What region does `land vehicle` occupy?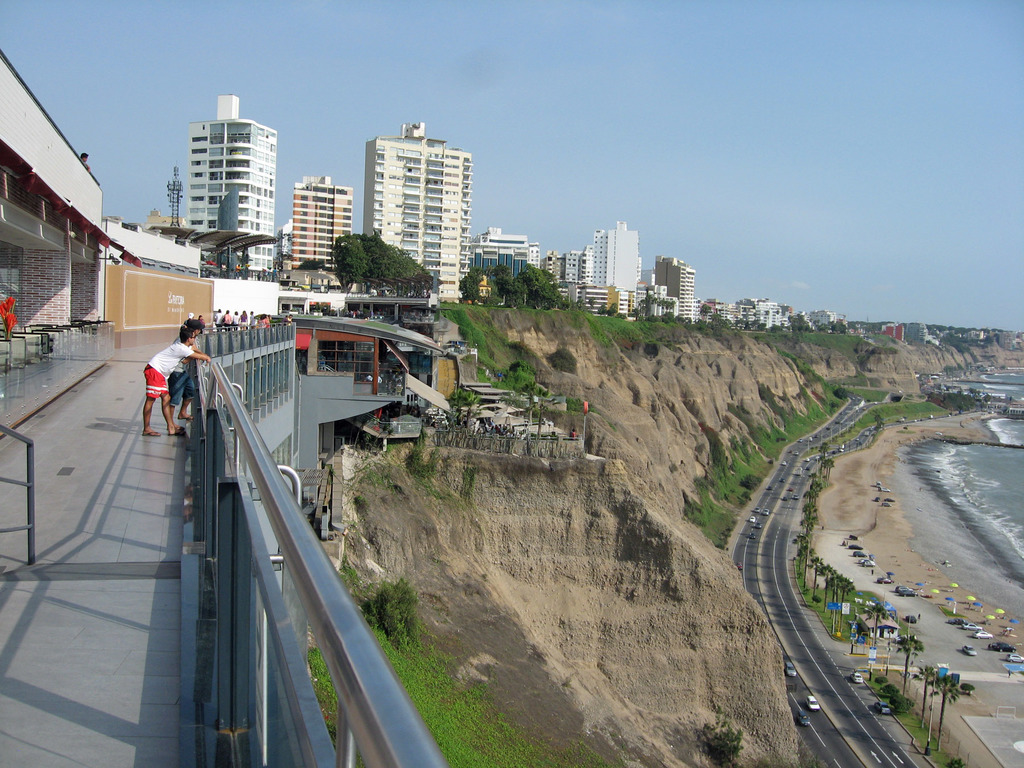
rect(884, 505, 892, 508).
